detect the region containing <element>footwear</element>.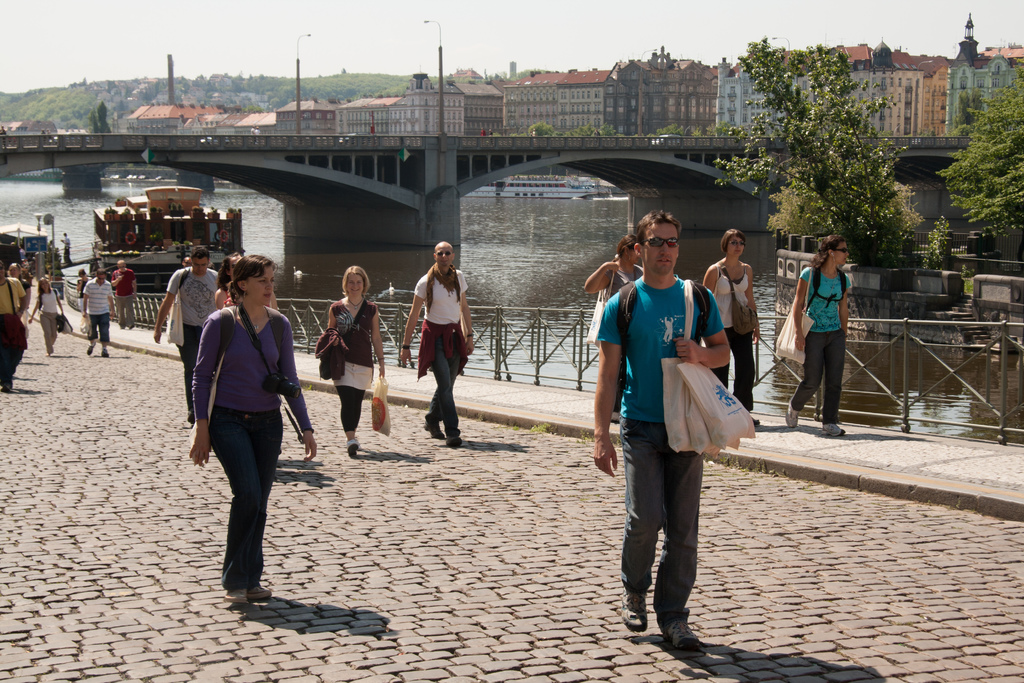
bbox=(346, 439, 360, 461).
